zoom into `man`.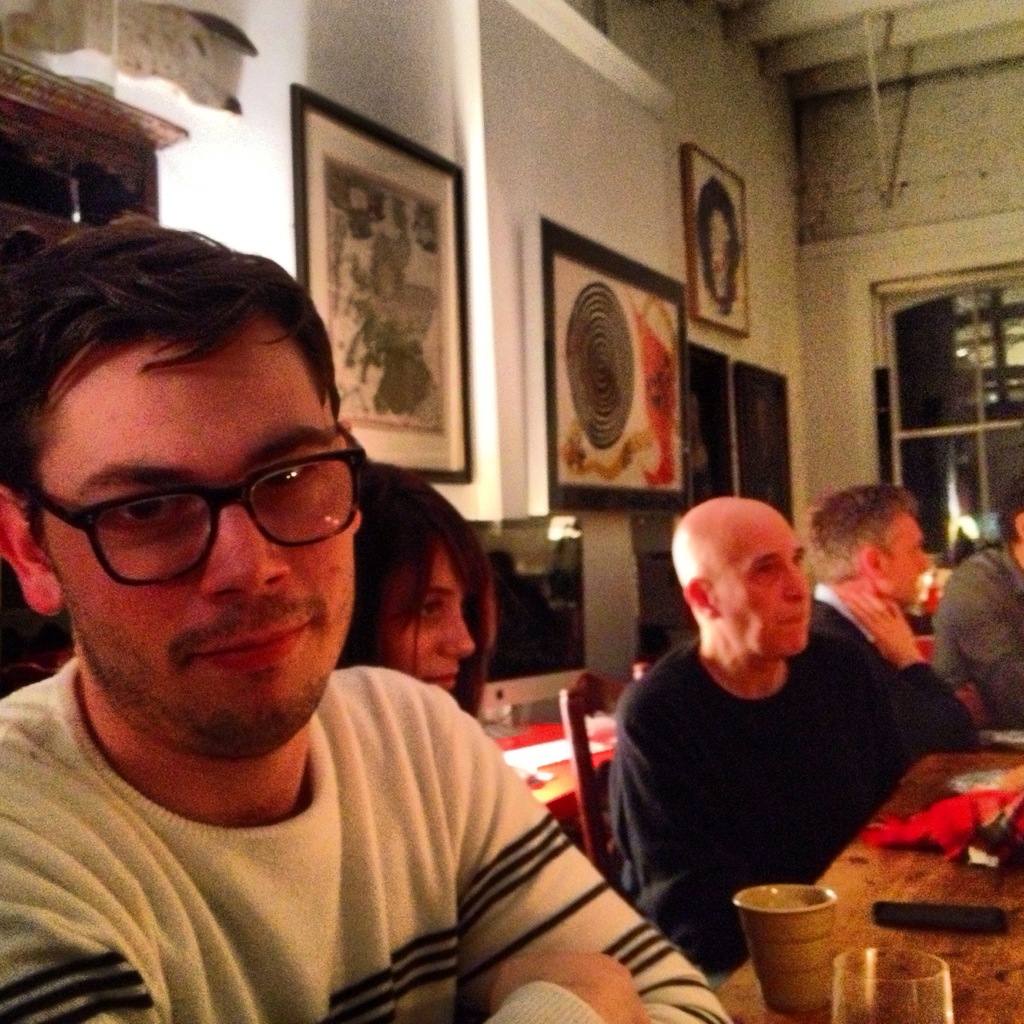
Zoom target: [799, 468, 985, 776].
